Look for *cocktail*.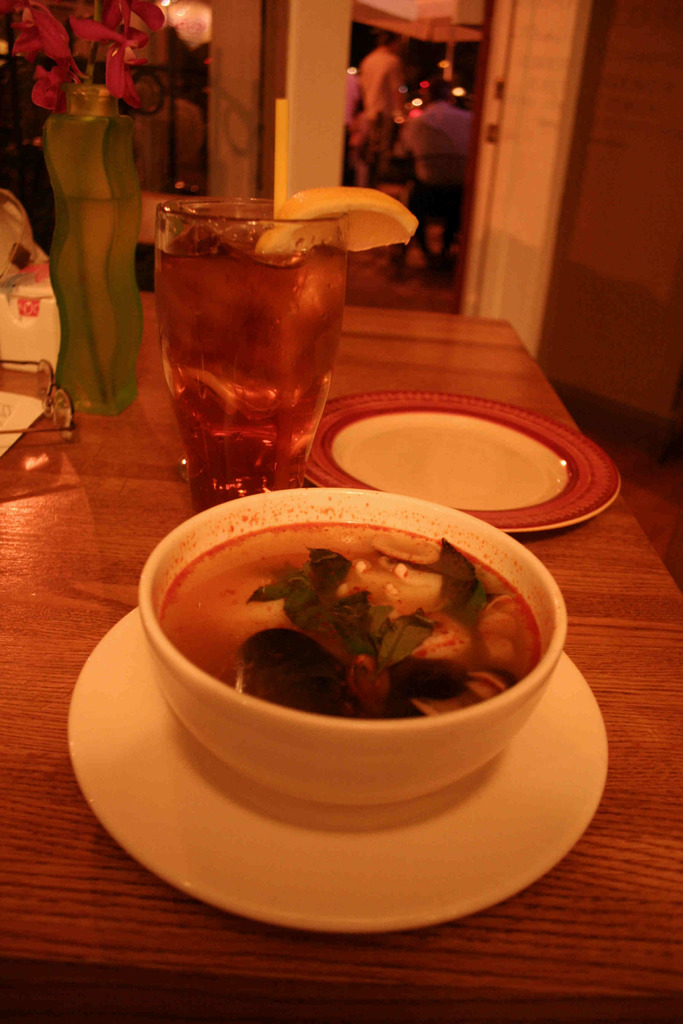
Found: {"x1": 154, "y1": 94, "x2": 424, "y2": 512}.
